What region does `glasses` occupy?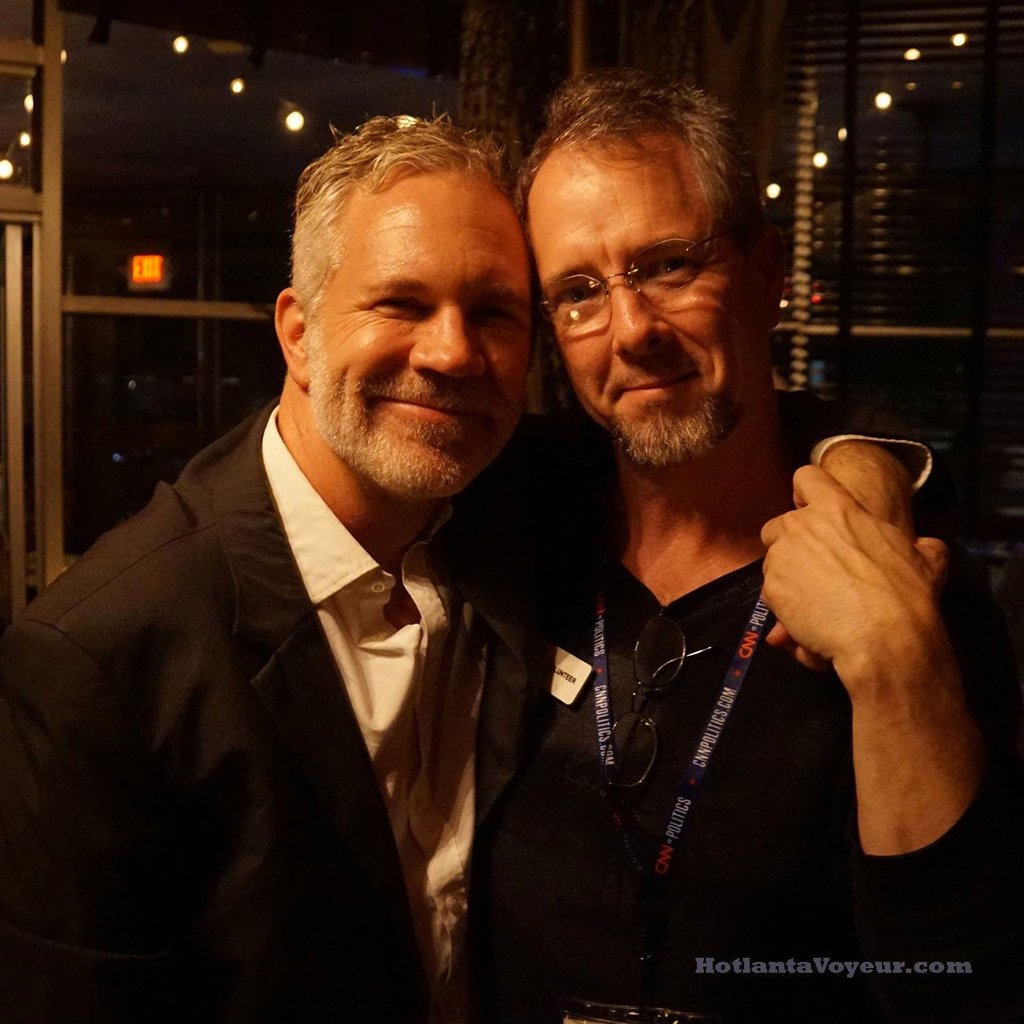
(x1=535, y1=235, x2=748, y2=311).
